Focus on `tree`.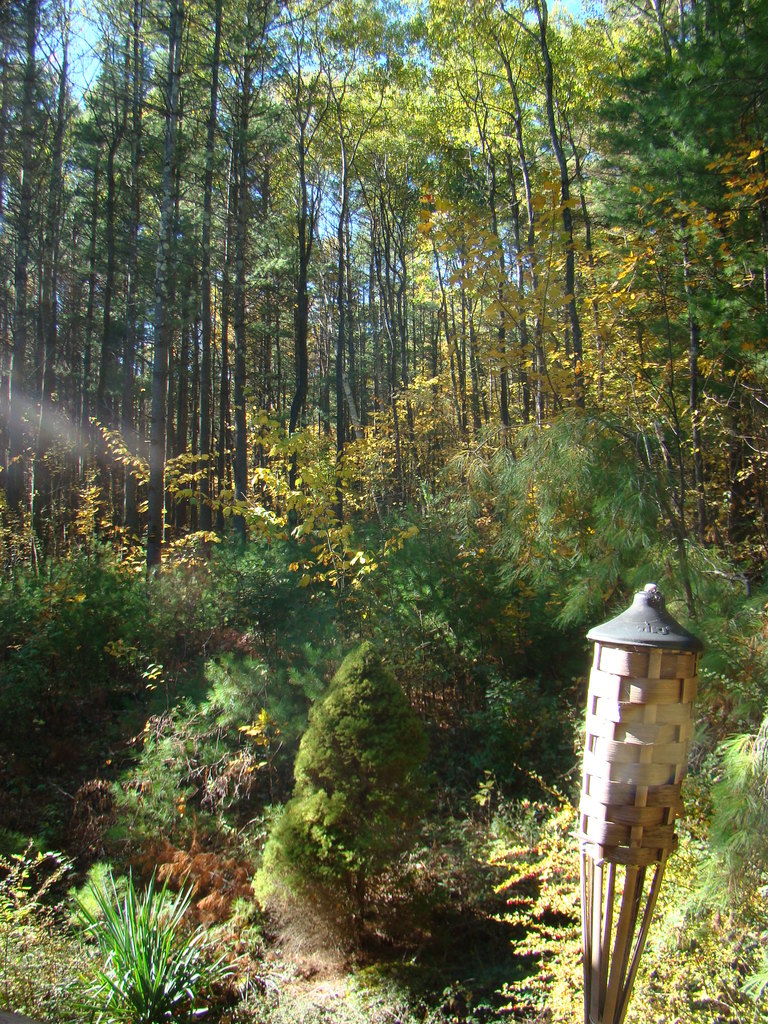
Focused at pyautogui.locateOnScreen(287, 641, 436, 830).
